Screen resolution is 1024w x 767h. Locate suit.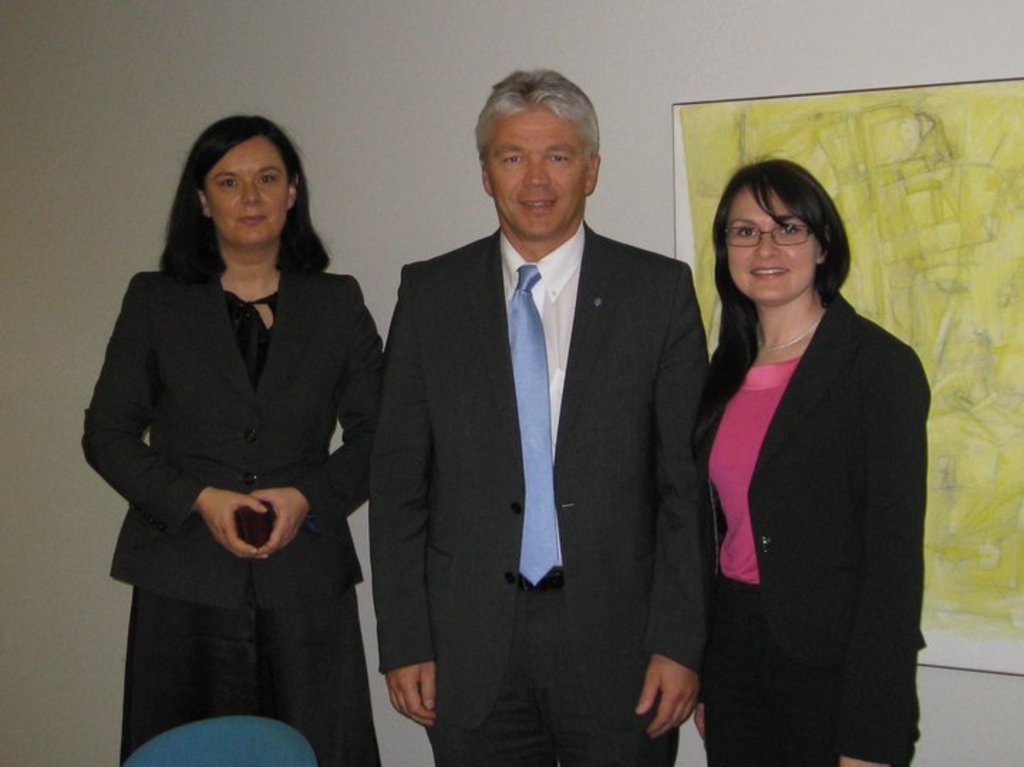
364 70 708 757.
